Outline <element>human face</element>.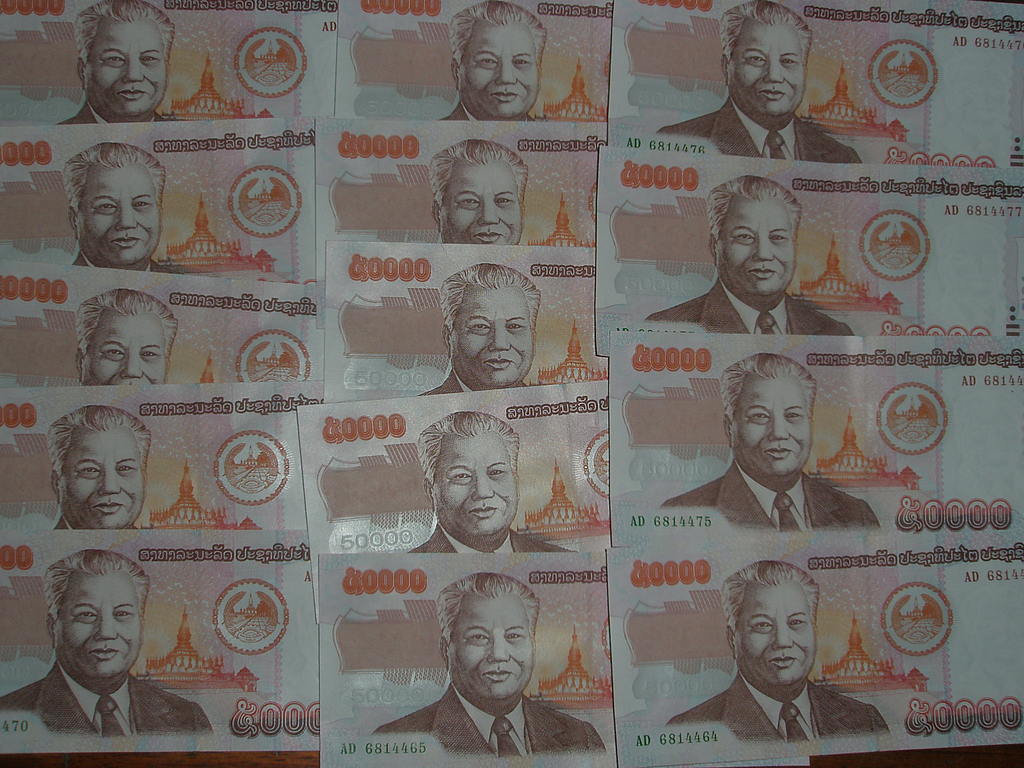
Outline: x1=58 y1=565 x2=140 y2=687.
